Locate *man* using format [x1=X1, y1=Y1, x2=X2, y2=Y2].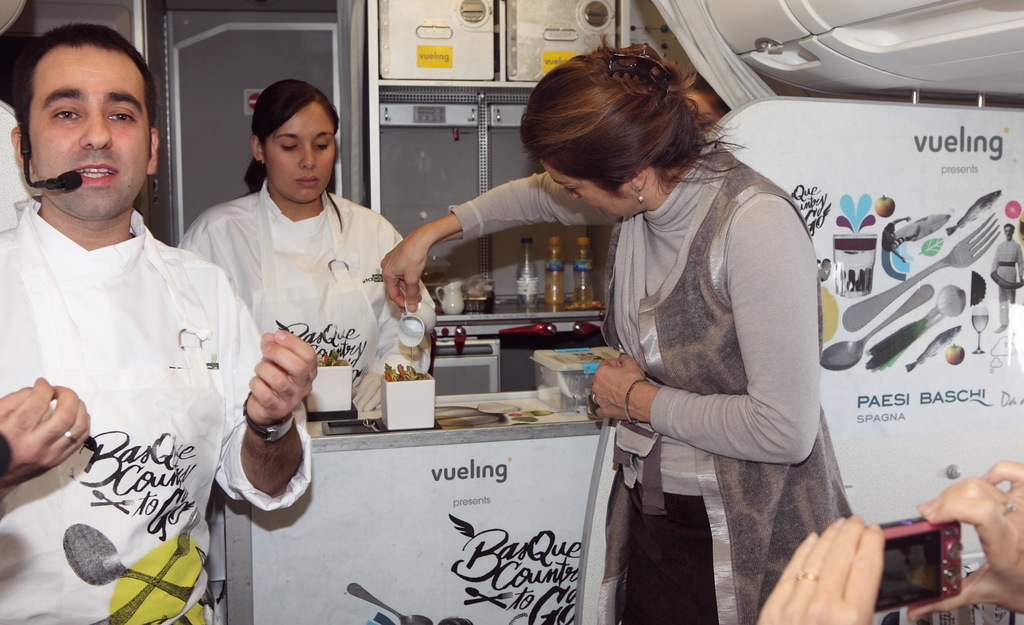
[x1=989, y1=222, x2=1023, y2=337].
